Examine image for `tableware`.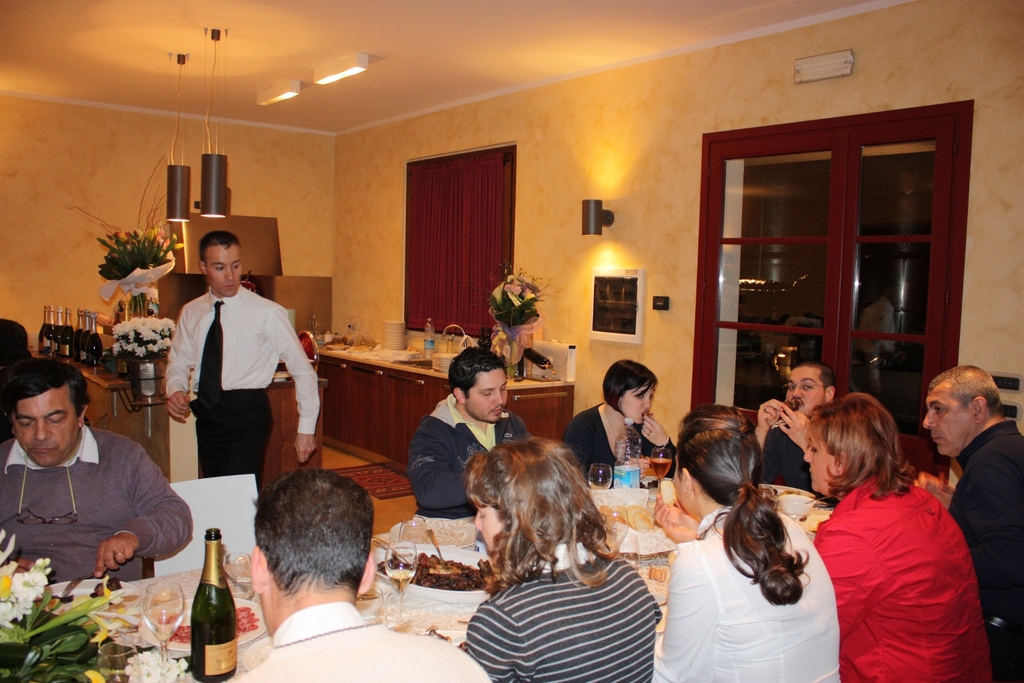
Examination result: bbox(369, 544, 496, 602).
